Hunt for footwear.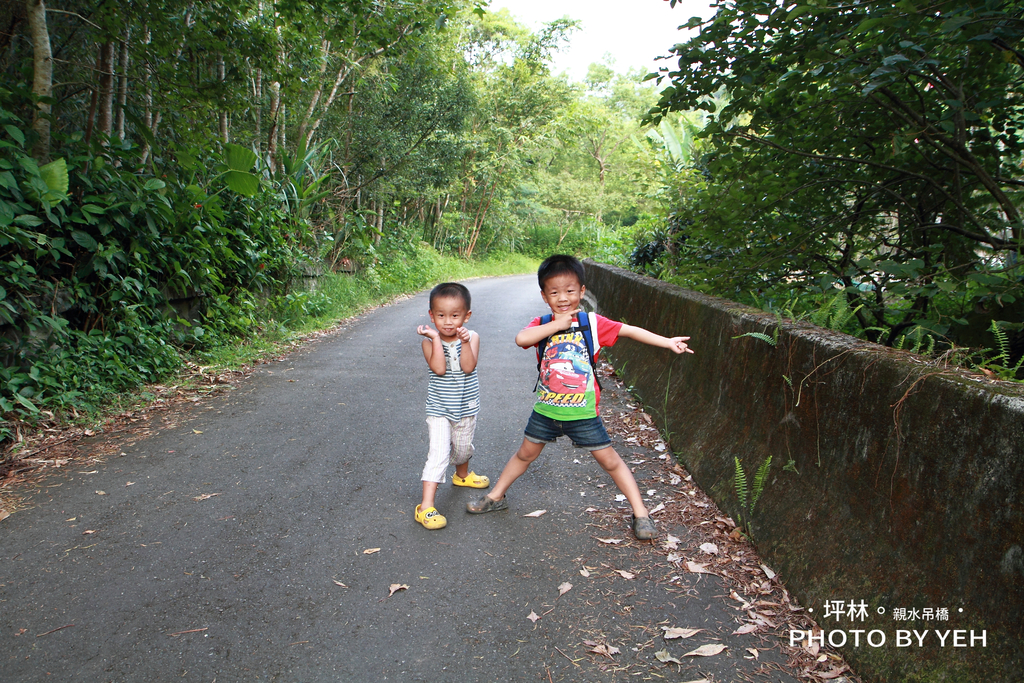
Hunted down at bbox(634, 516, 654, 539).
